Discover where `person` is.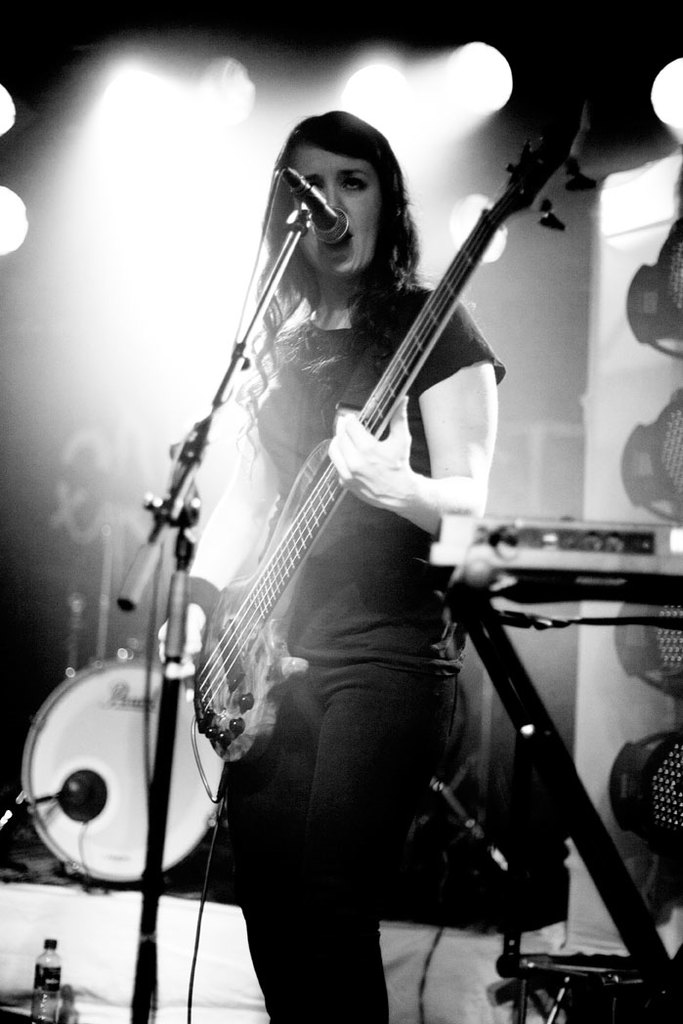
Discovered at box=[133, 16, 556, 991].
